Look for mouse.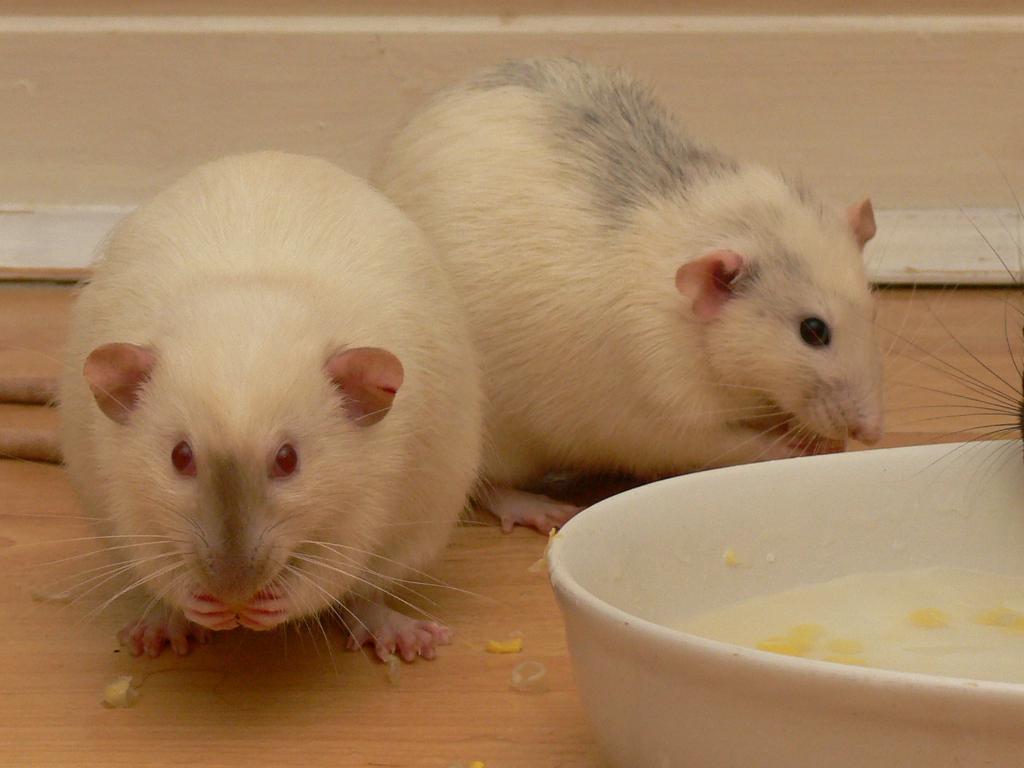
Found: (left=358, top=47, right=1009, bottom=541).
